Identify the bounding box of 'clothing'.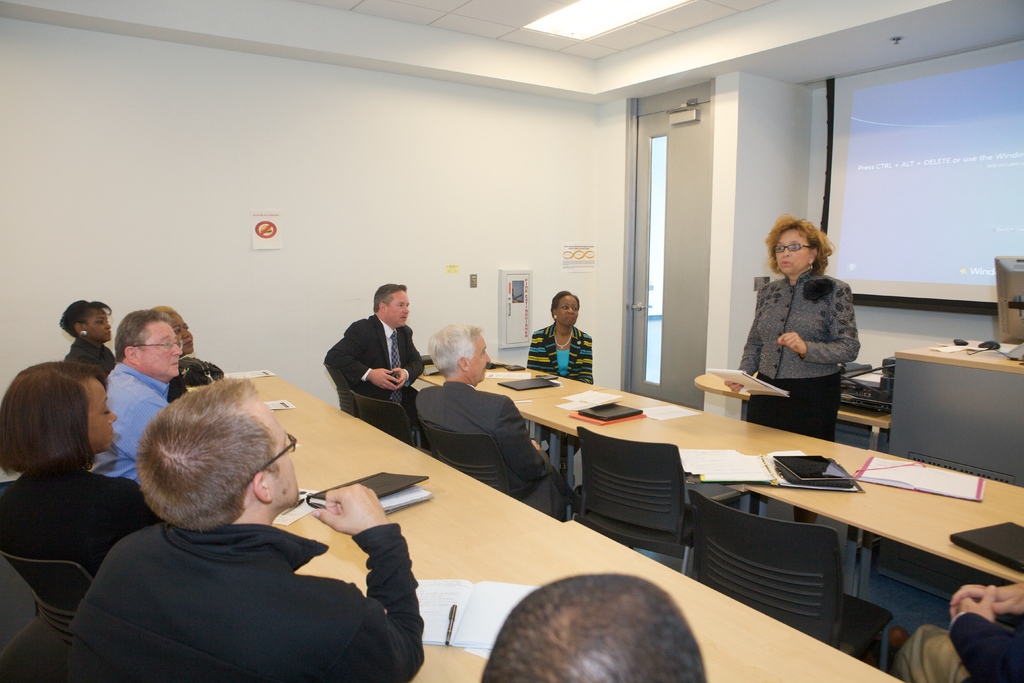
bbox(90, 365, 177, 489).
